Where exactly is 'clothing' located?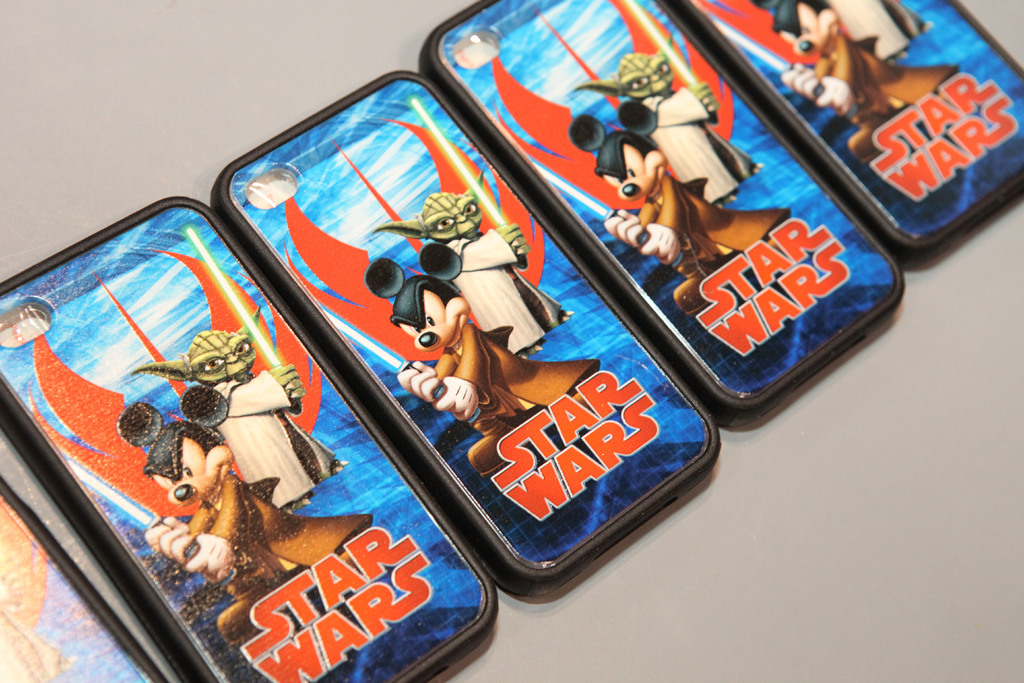
Its bounding box is {"x1": 605, "y1": 169, "x2": 799, "y2": 273}.
